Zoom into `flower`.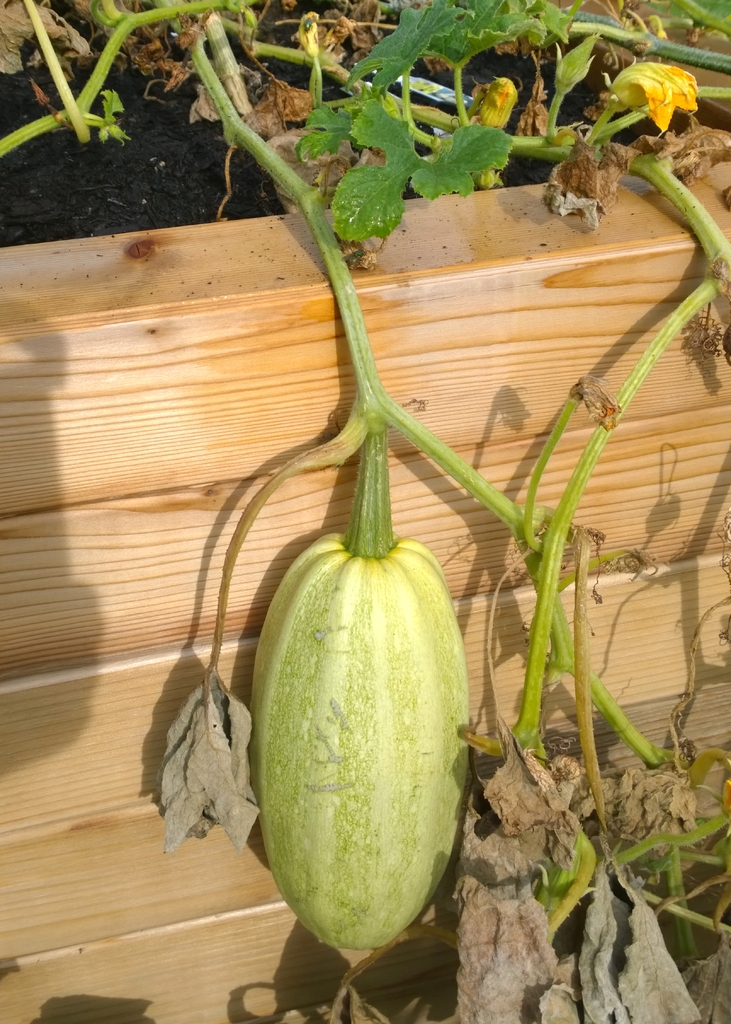
Zoom target: bbox(629, 43, 700, 140).
